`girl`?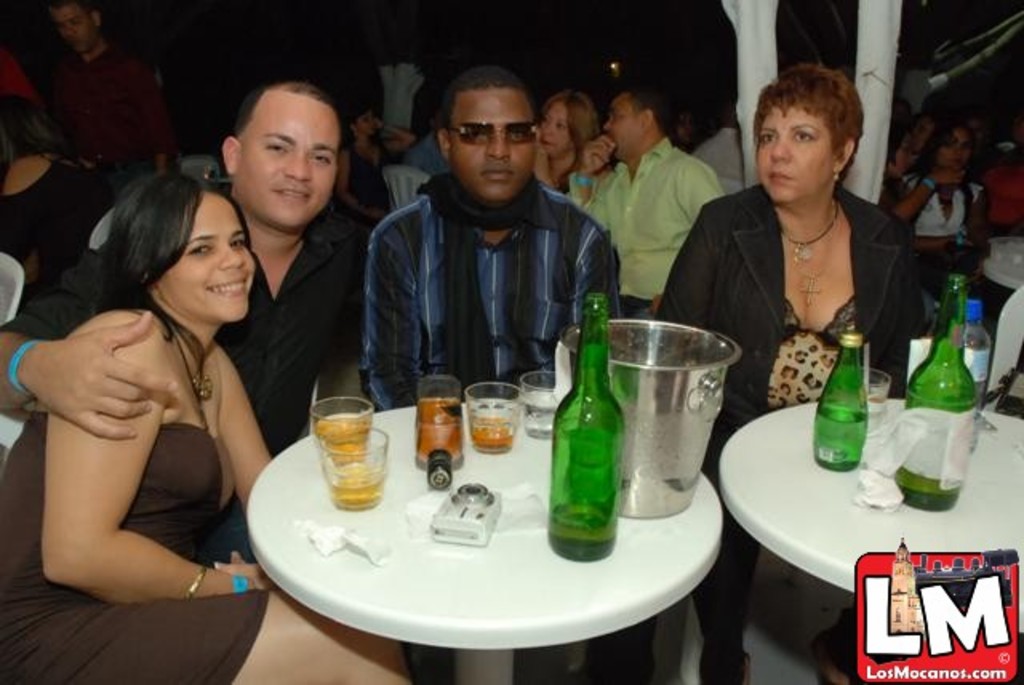
<box>885,125,981,304</box>
